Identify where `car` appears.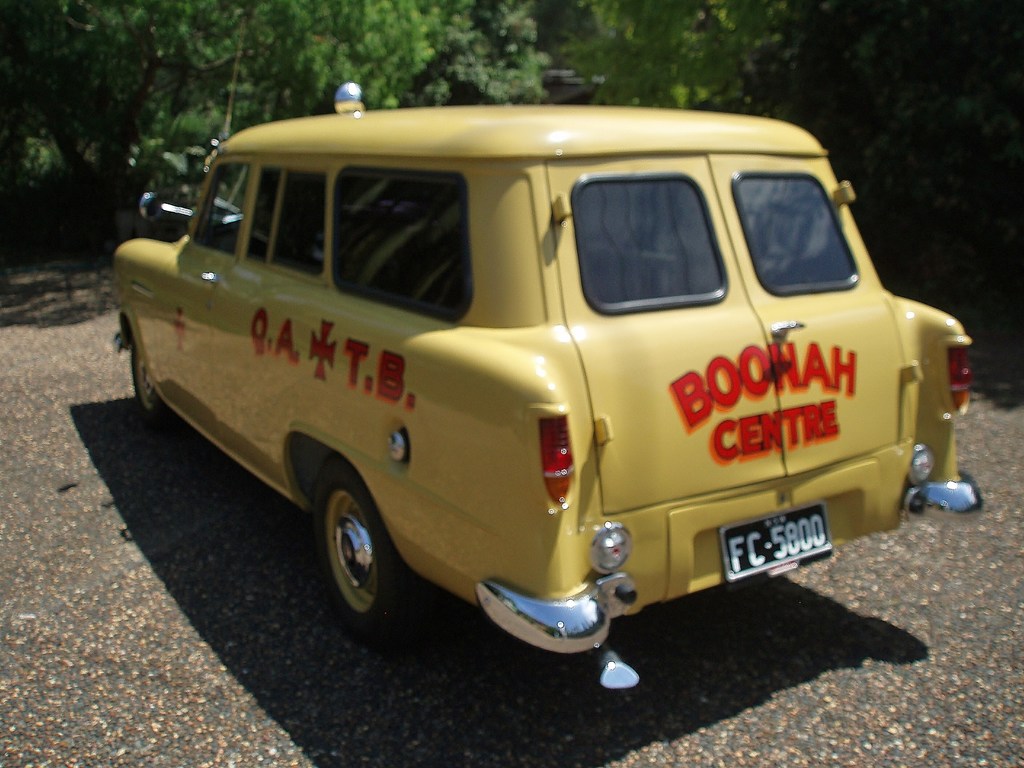
Appears at l=84, t=92, r=972, b=668.
